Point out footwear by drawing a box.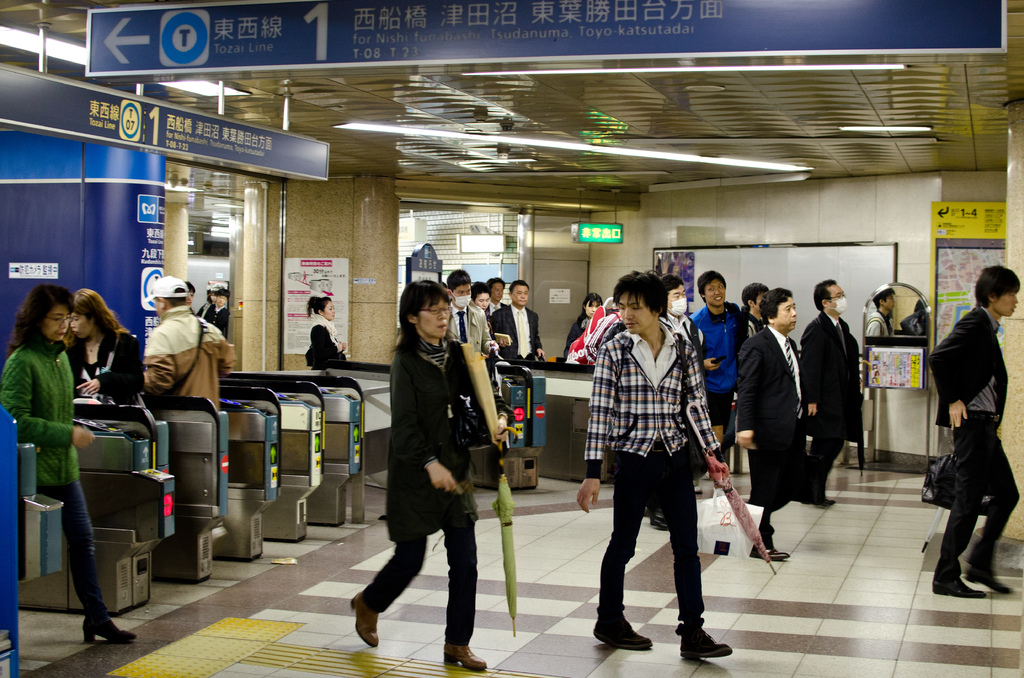
[680,629,732,661].
